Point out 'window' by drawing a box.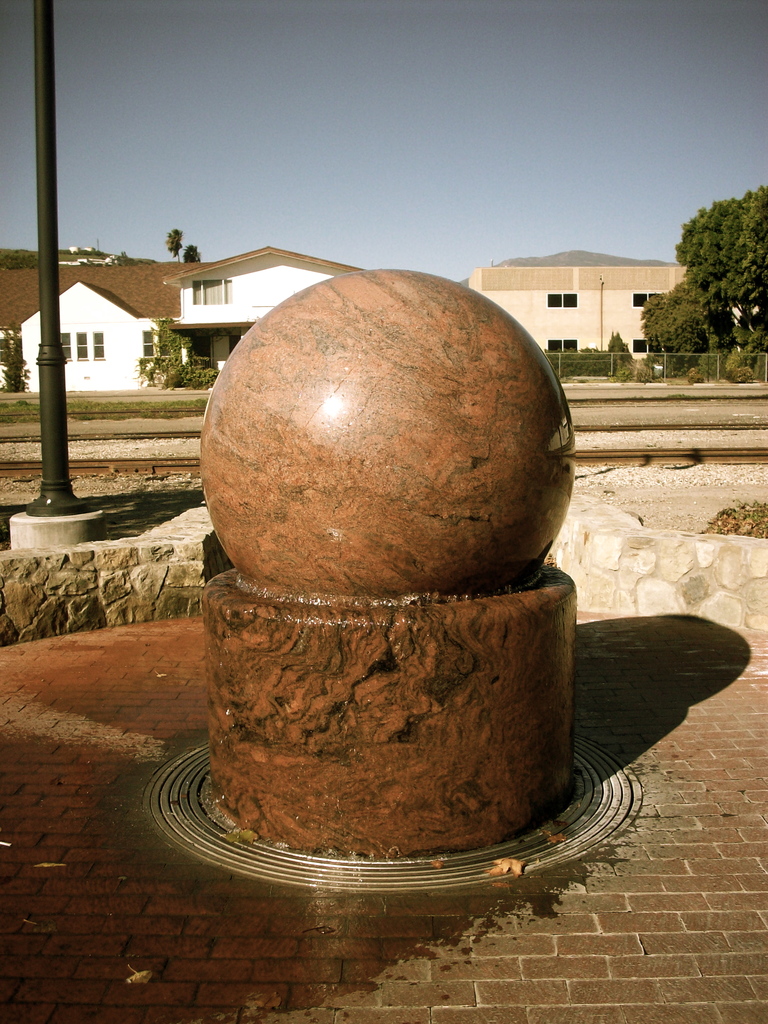
95, 326, 104, 358.
